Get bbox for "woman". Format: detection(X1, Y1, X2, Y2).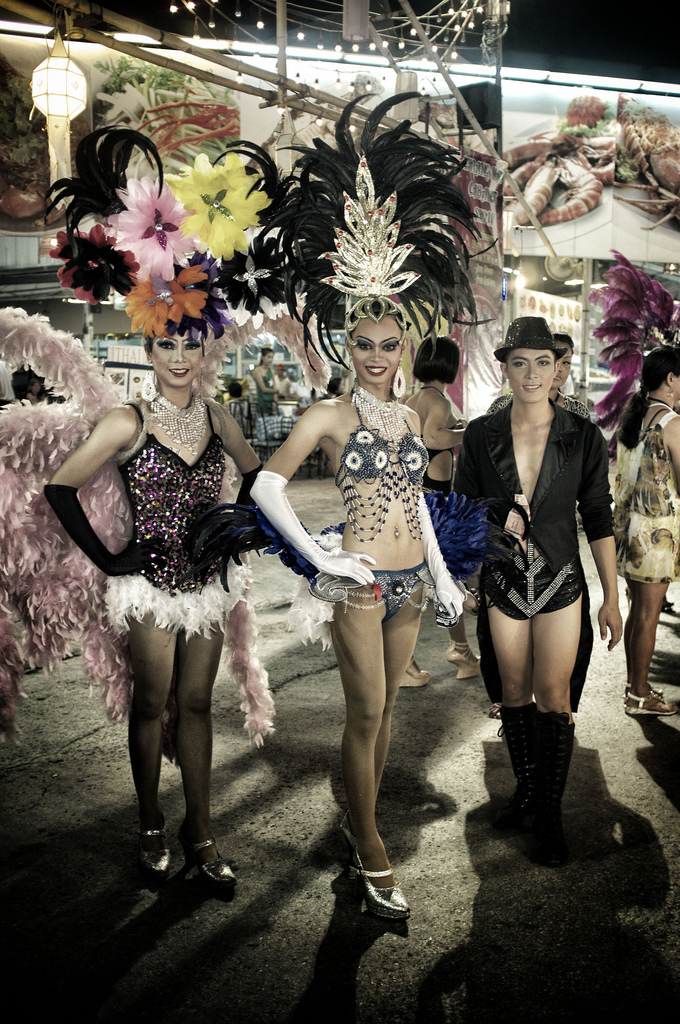
detection(459, 314, 623, 847).
